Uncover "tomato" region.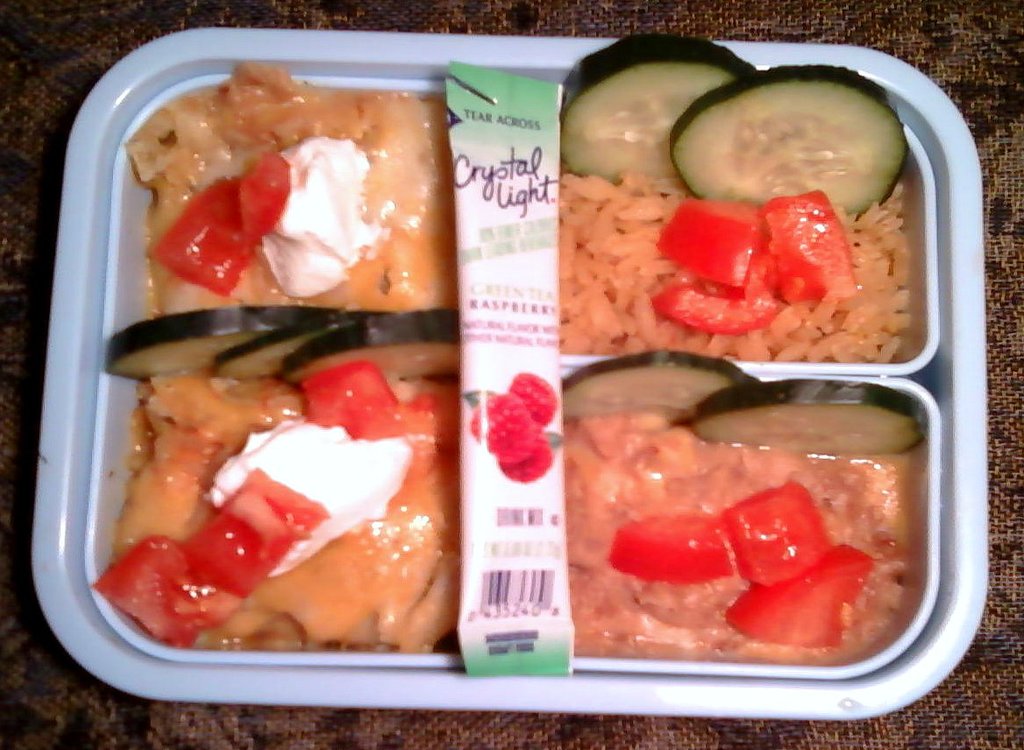
Uncovered: pyautogui.locateOnScreen(84, 528, 235, 651).
